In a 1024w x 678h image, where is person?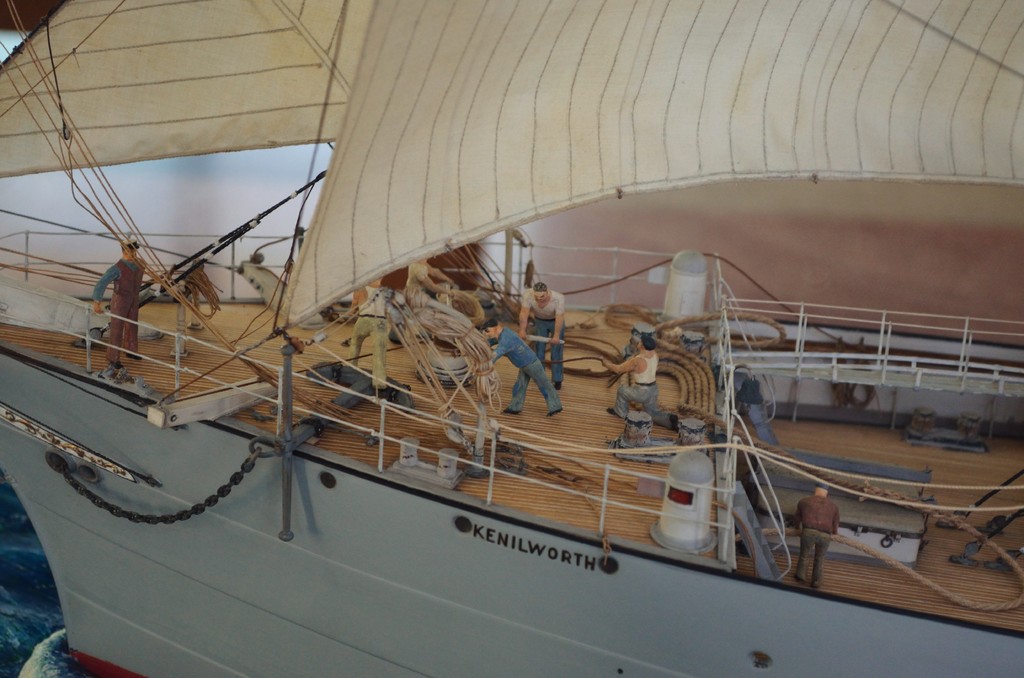
518 281 565 392.
